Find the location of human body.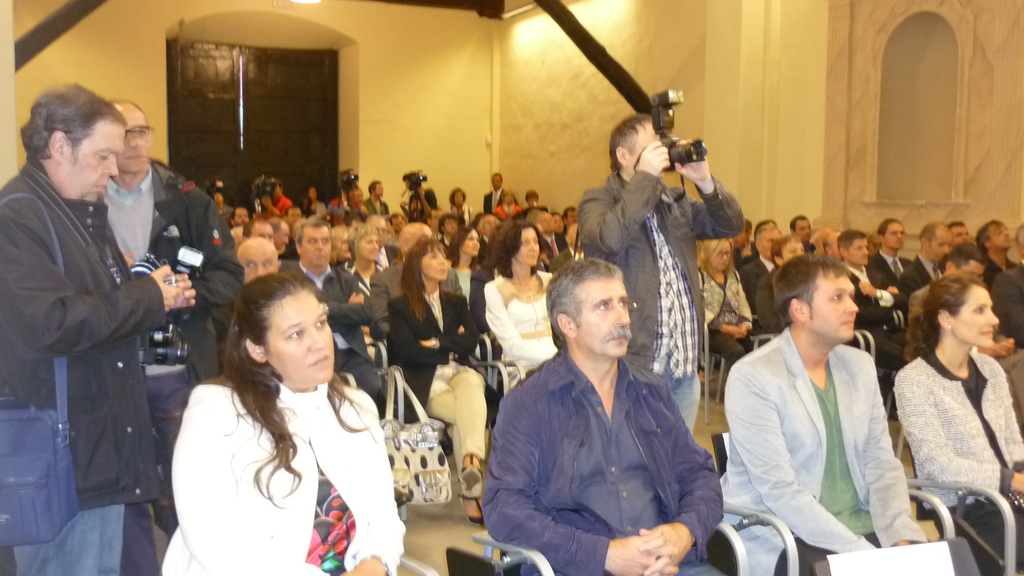
Location: <bbox>745, 225, 780, 321</bbox>.
